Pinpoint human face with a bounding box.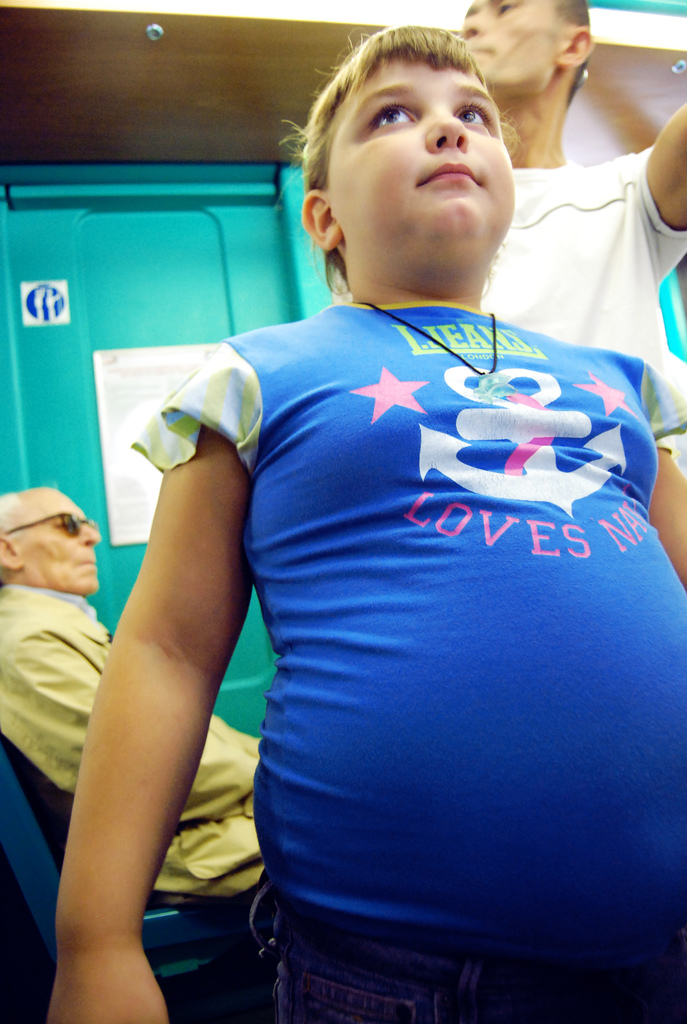
{"x1": 312, "y1": 59, "x2": 524, "y2": 283}.
